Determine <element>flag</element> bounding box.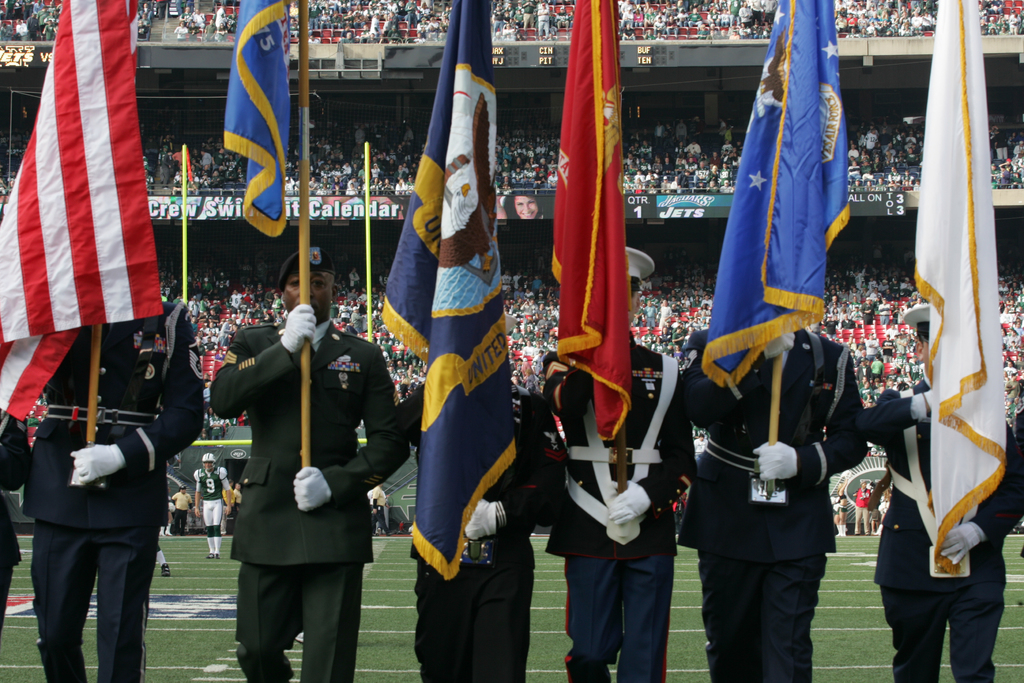
Determined: 633, 325, 650, 339.
